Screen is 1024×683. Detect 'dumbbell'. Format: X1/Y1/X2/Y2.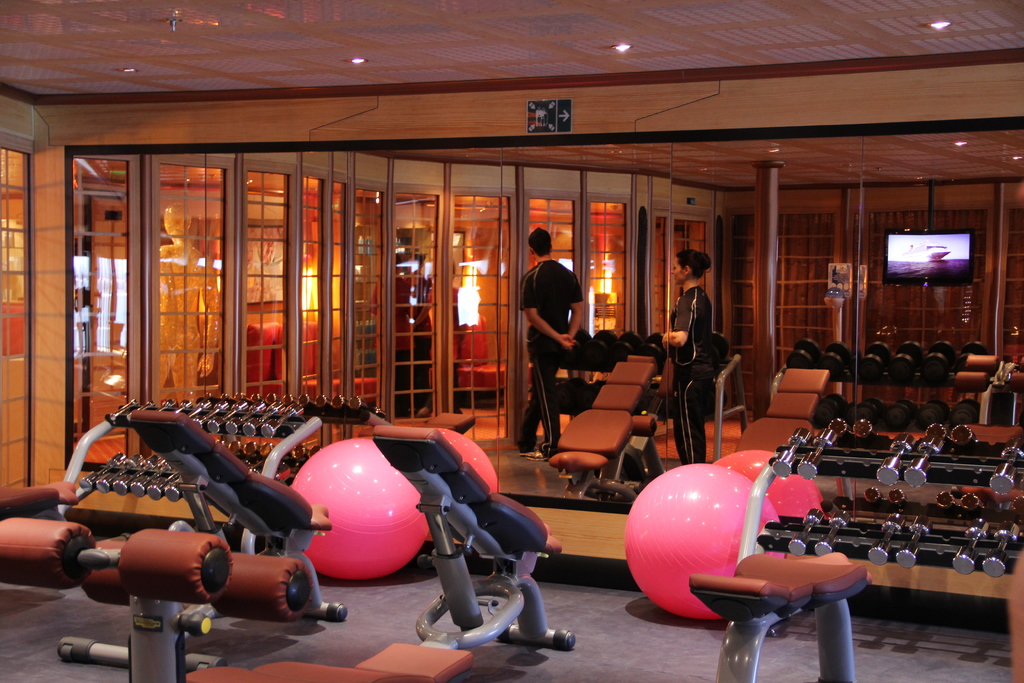
979/516/1014/588.
